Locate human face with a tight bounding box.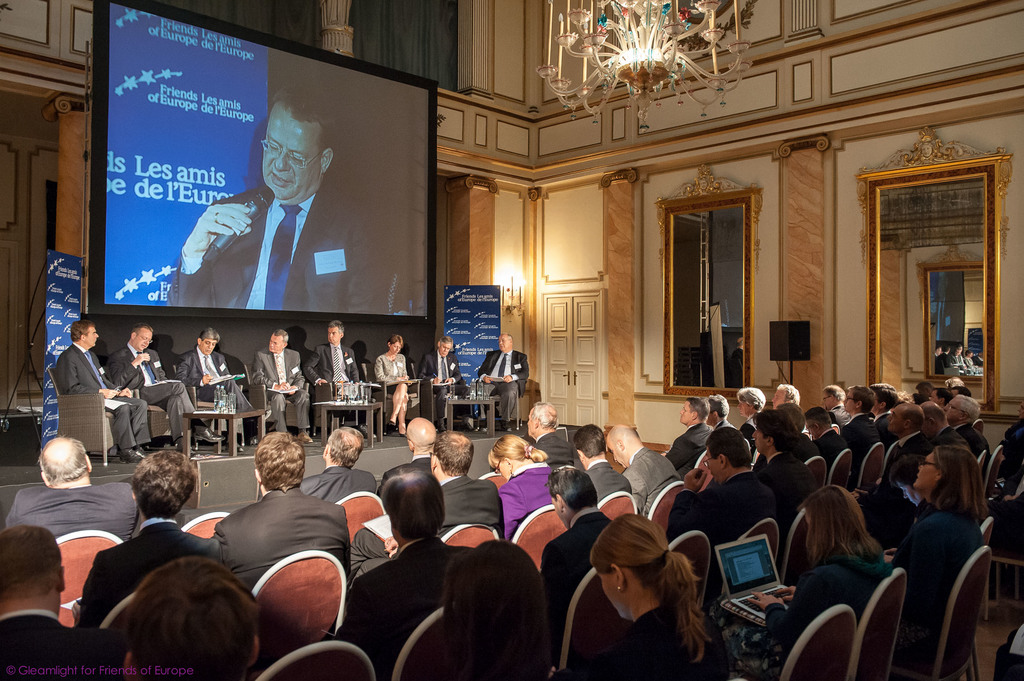
x1=271, y1=335, x2=283, y2=351.
